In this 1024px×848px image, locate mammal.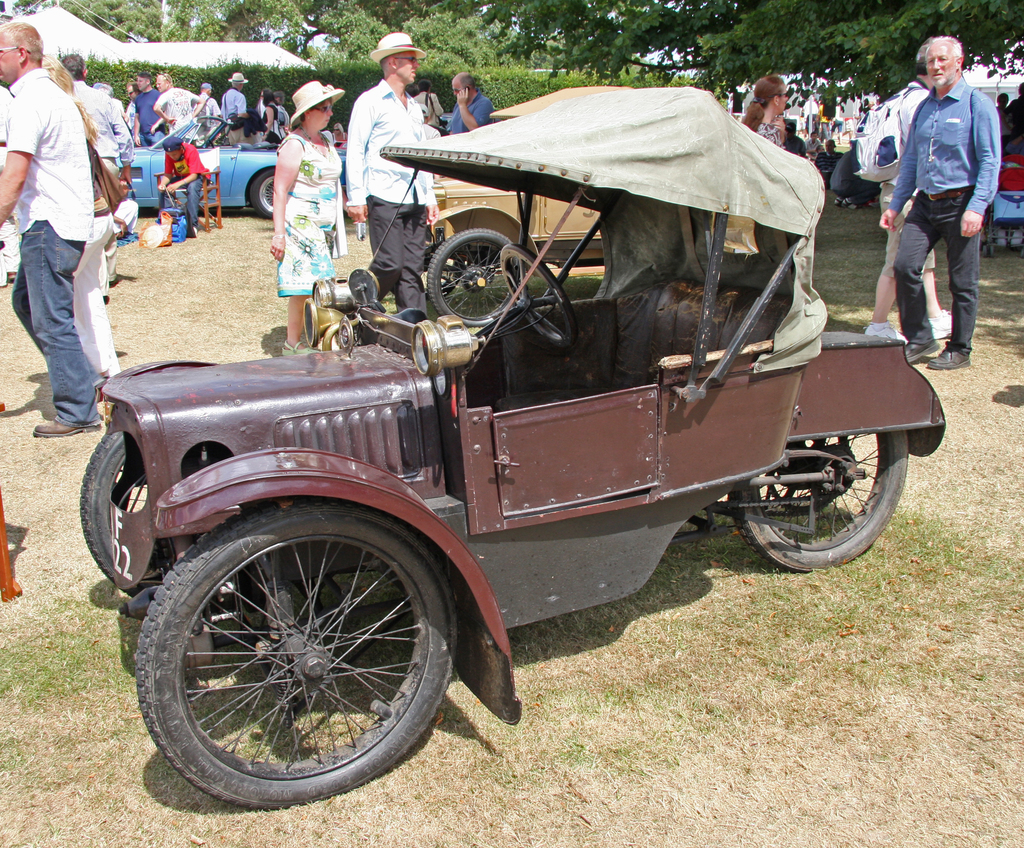
Bounding box: locate(152, 70, 204, 134).
